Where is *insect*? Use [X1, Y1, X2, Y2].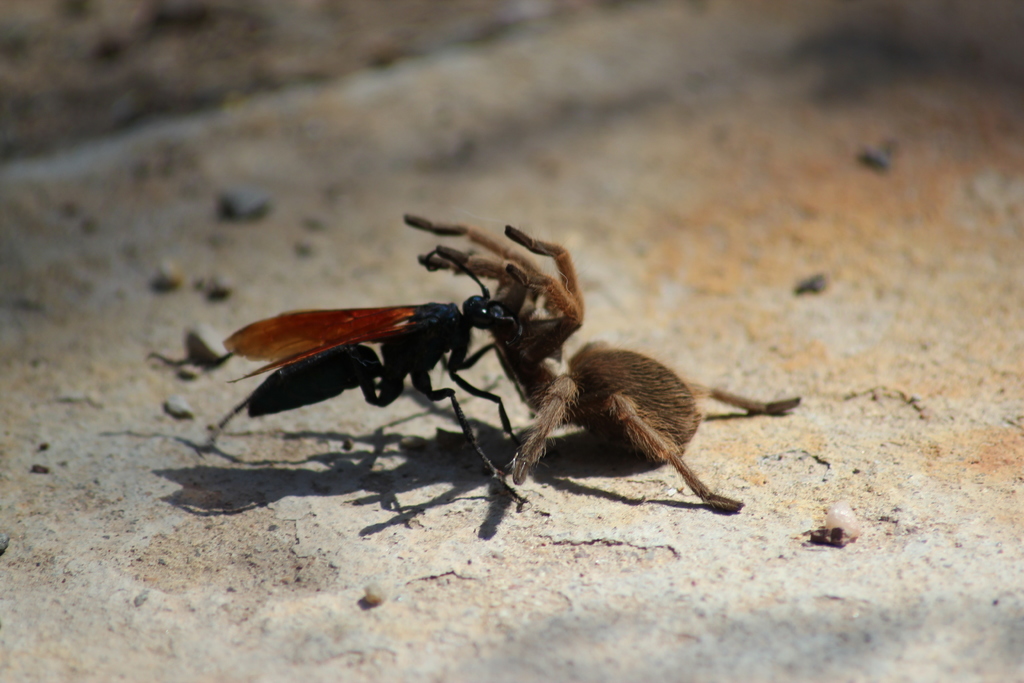
[147, 248, 528, 507].
